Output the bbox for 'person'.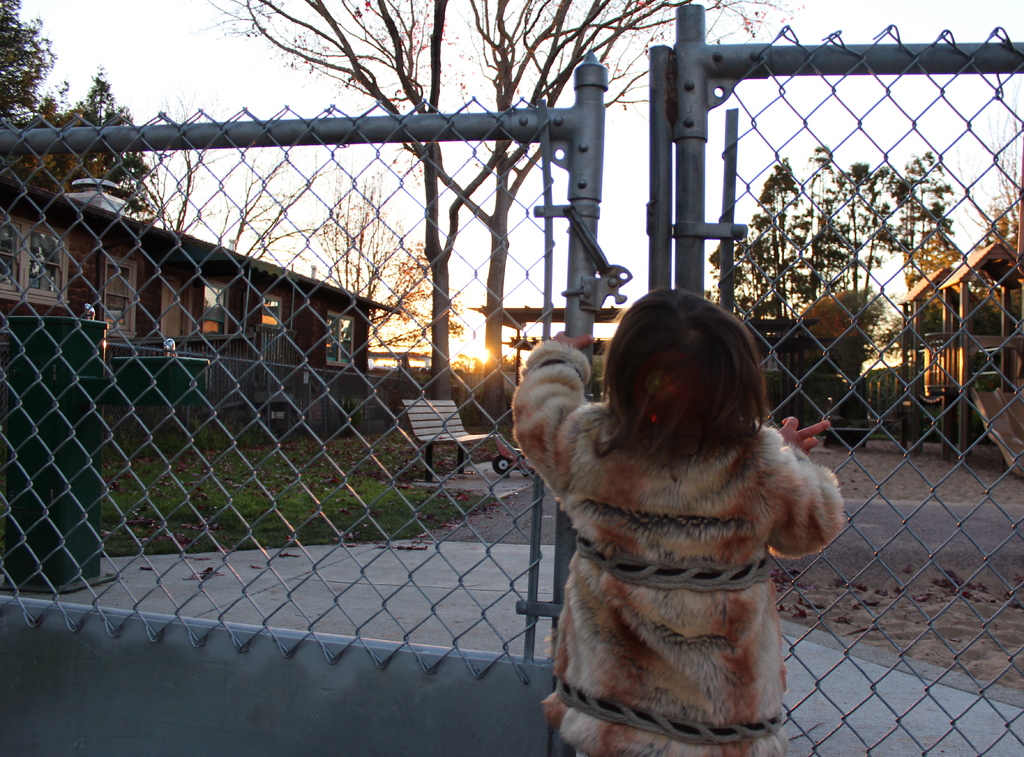
[left=520, top=279, right=838, bottom=750].
